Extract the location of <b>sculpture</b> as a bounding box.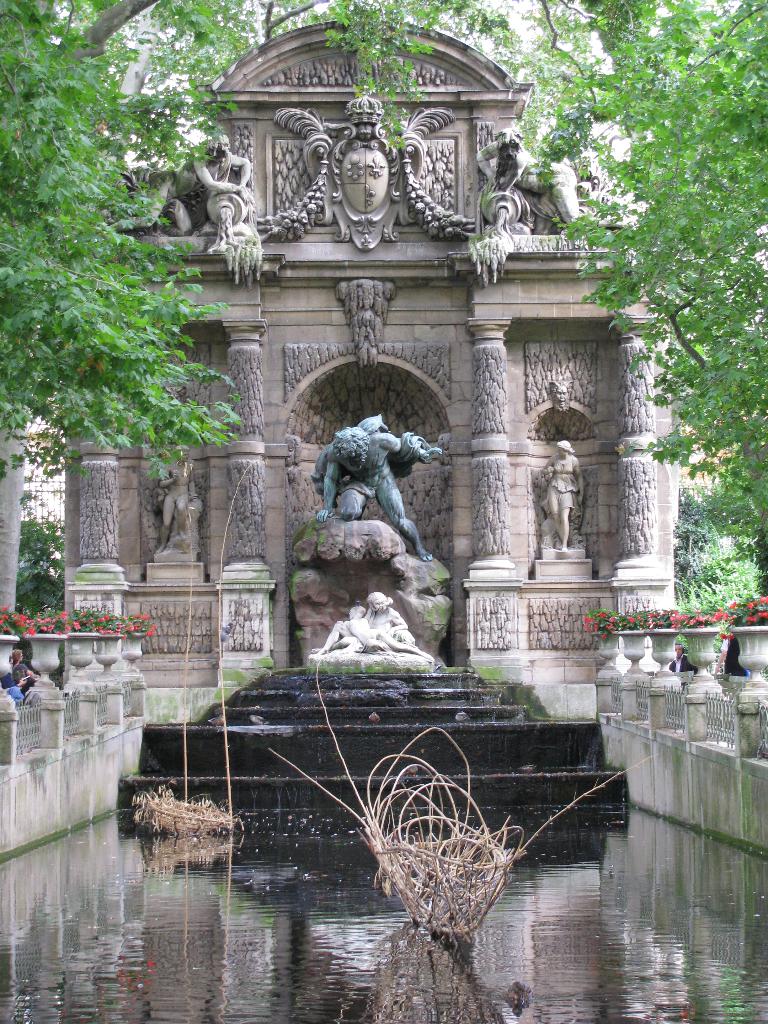
(538,437,582,544).
